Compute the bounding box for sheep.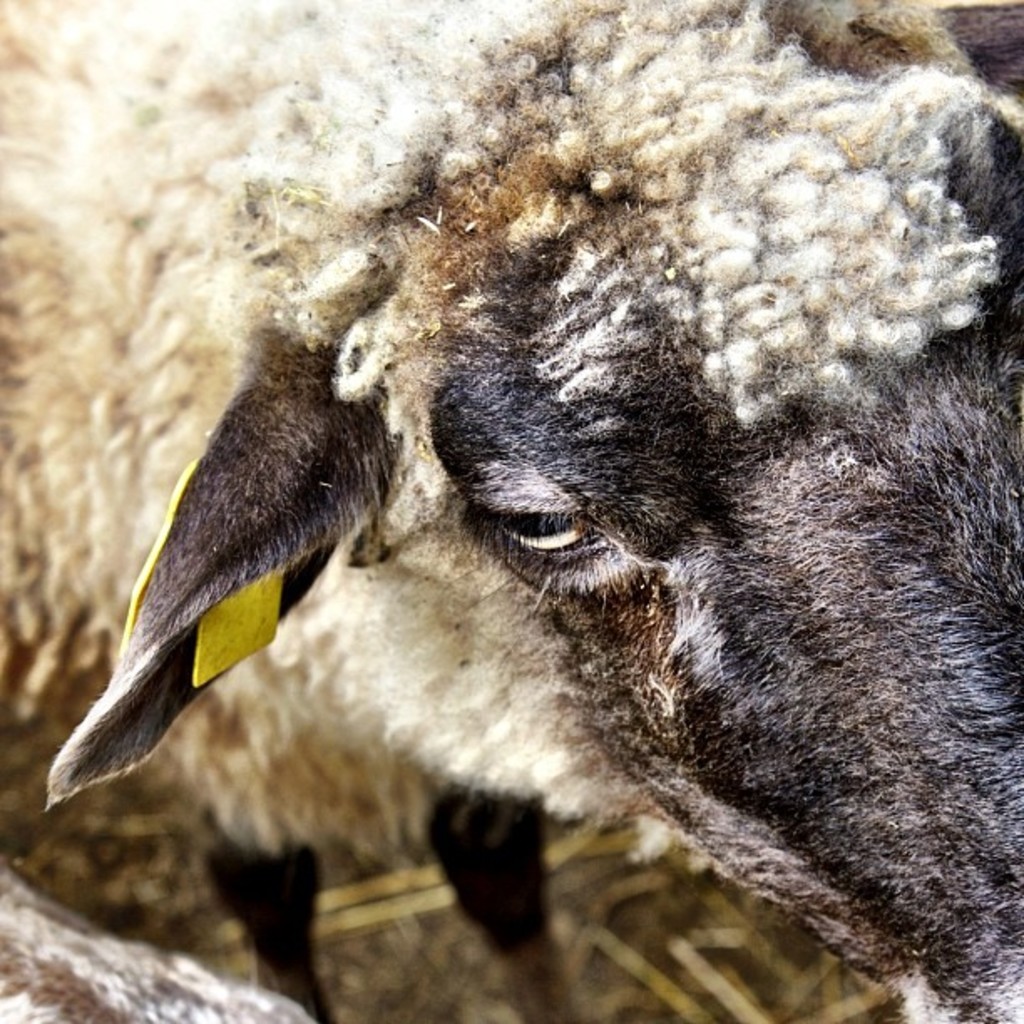
<region>0, 85, 1023, 1023</region>.
